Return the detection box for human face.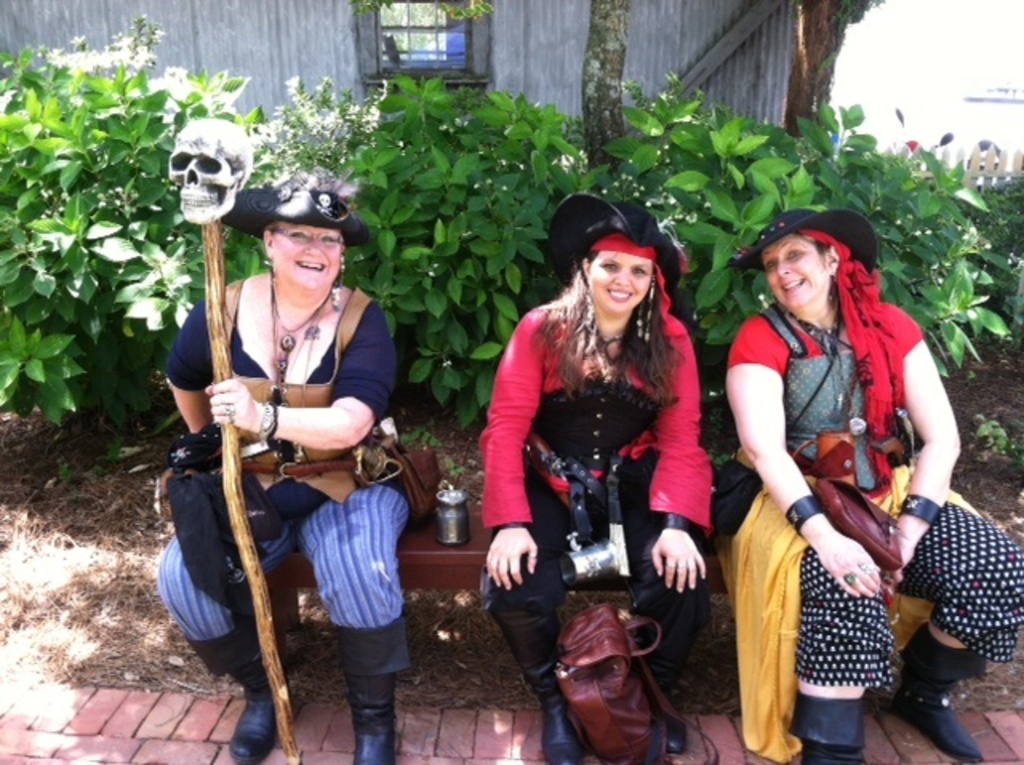
left=762, top=237, right=835, bottom=314.
